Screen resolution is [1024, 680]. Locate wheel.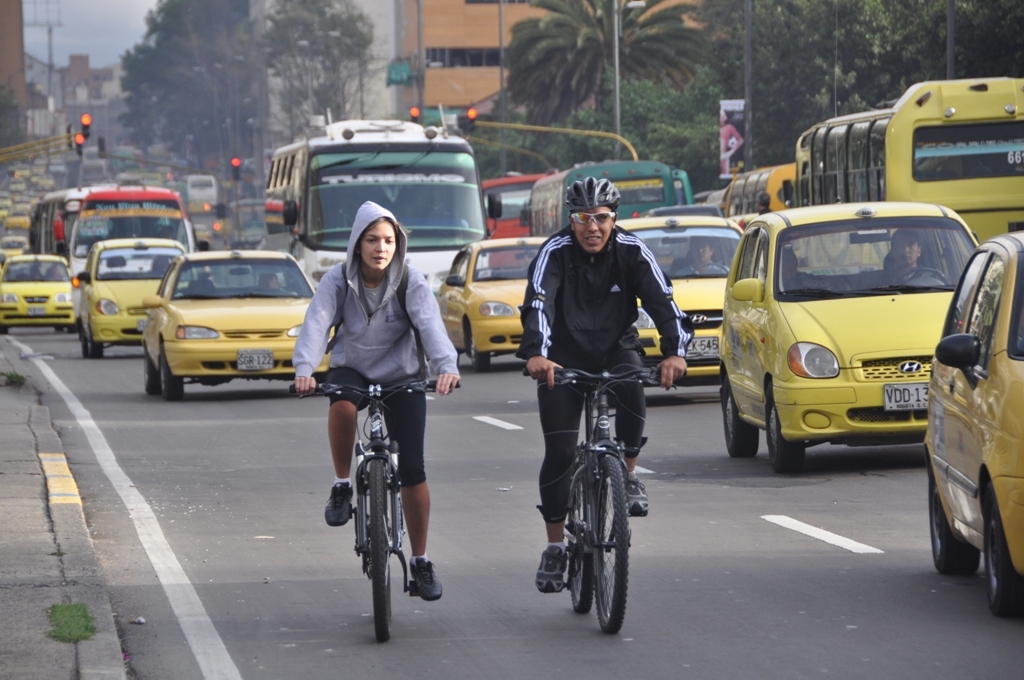
box=[565, 468, 592, 614].
